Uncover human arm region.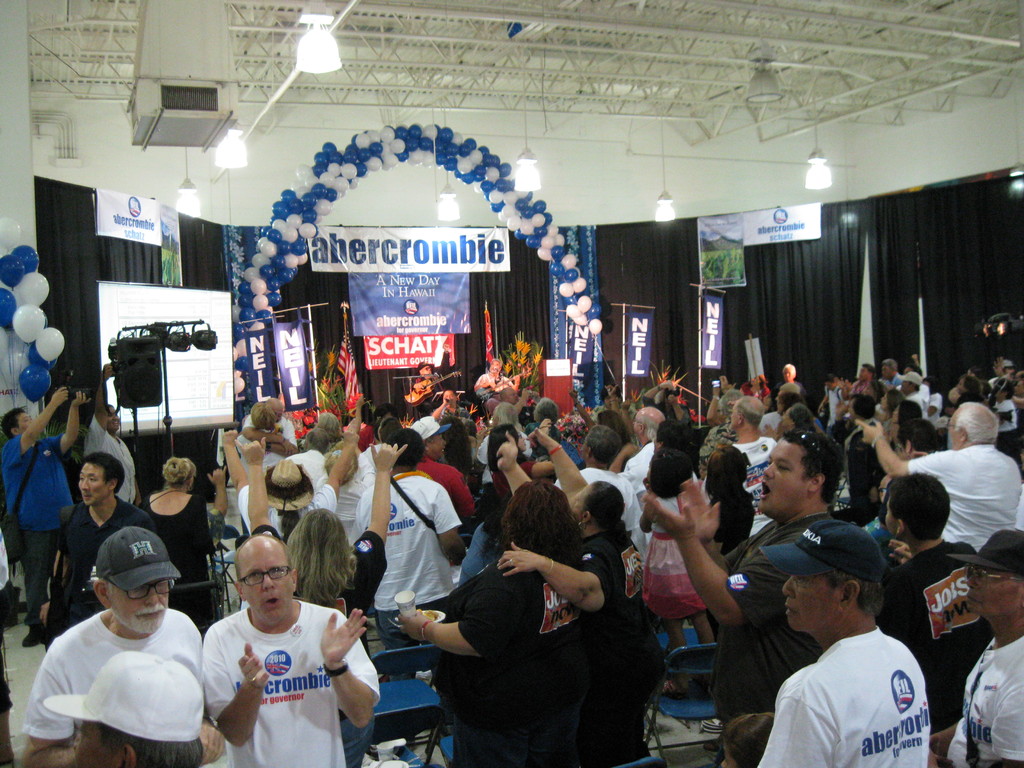
Uncovered: box(22, 651, 83, 767).
